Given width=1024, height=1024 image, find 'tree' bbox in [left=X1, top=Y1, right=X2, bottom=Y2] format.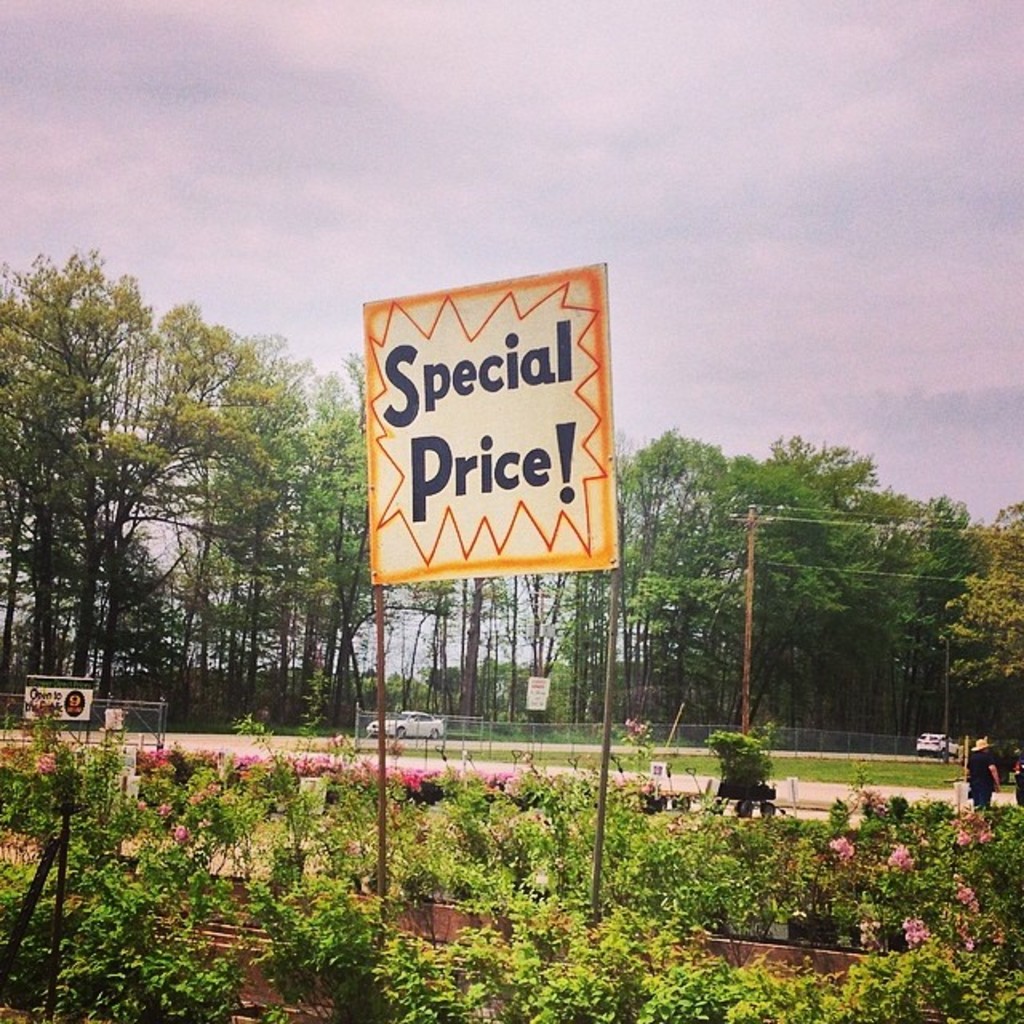
[left=462, top=568, right=525, bottom=720].
